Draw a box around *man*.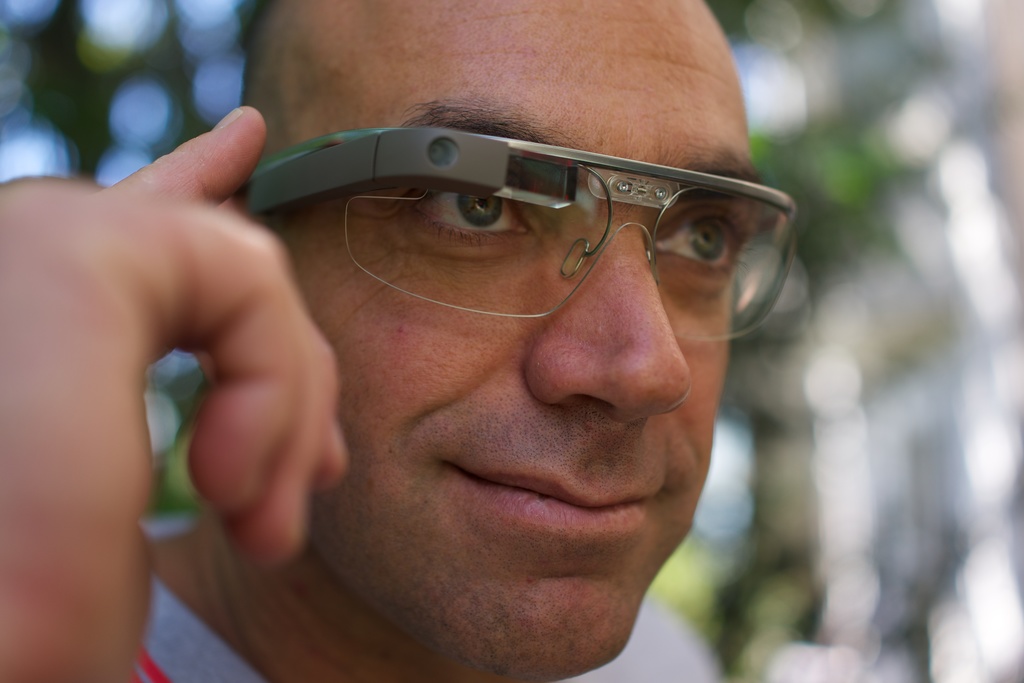
[x1=0, y1=0, x2=801, y2=682].
